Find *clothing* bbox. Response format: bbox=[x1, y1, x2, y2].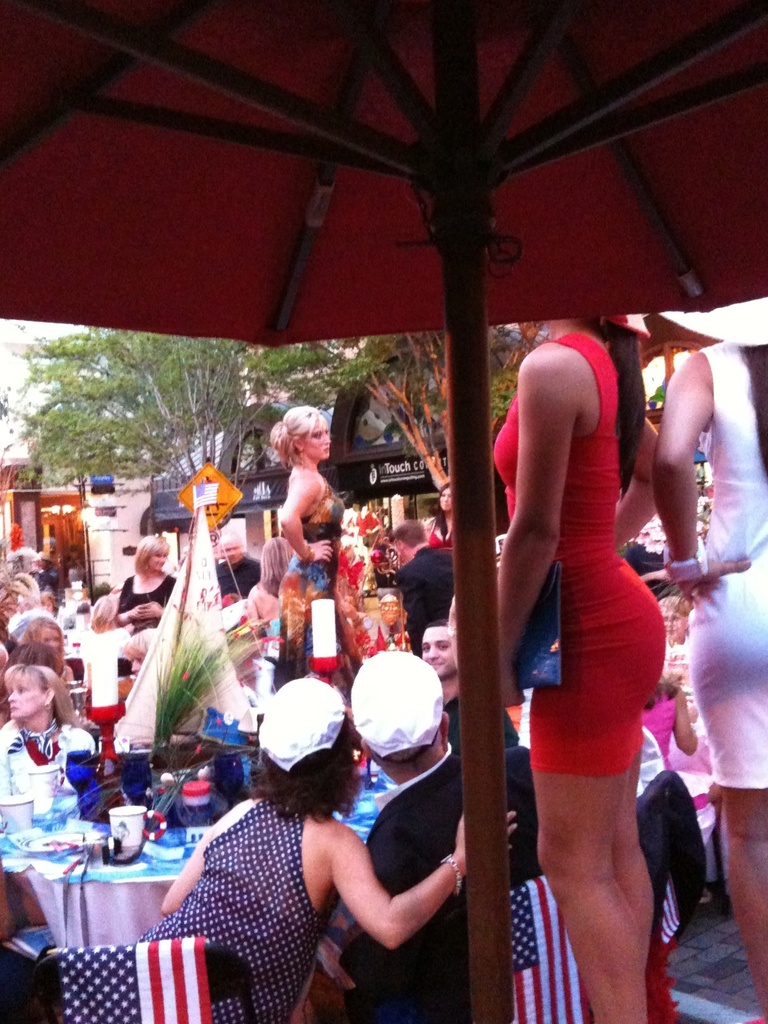
bbox=[134, 778, 388, 1003].
